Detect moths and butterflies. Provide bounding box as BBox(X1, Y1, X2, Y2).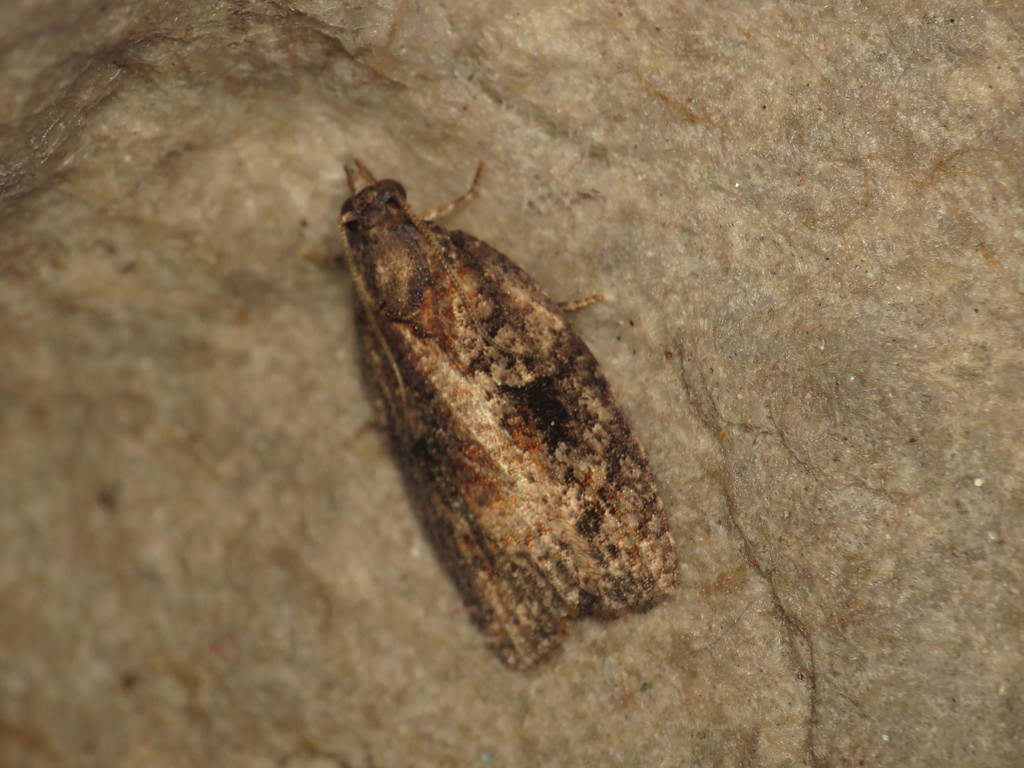
BBox(295, 148, 683, 679).
